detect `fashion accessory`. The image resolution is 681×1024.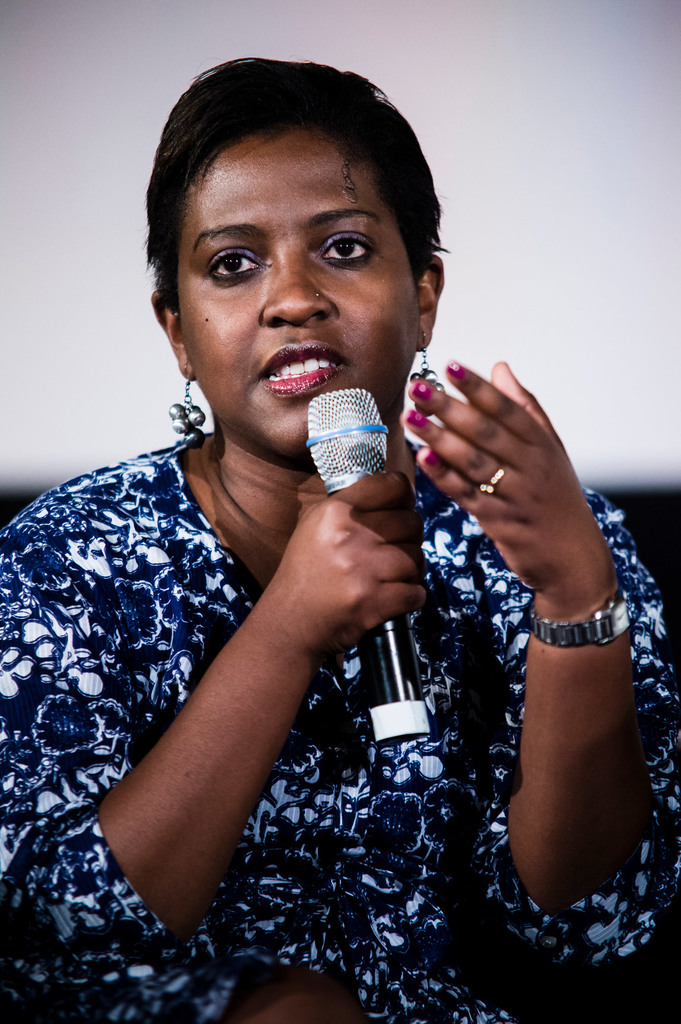
detection(410, 321, 439, 388).
